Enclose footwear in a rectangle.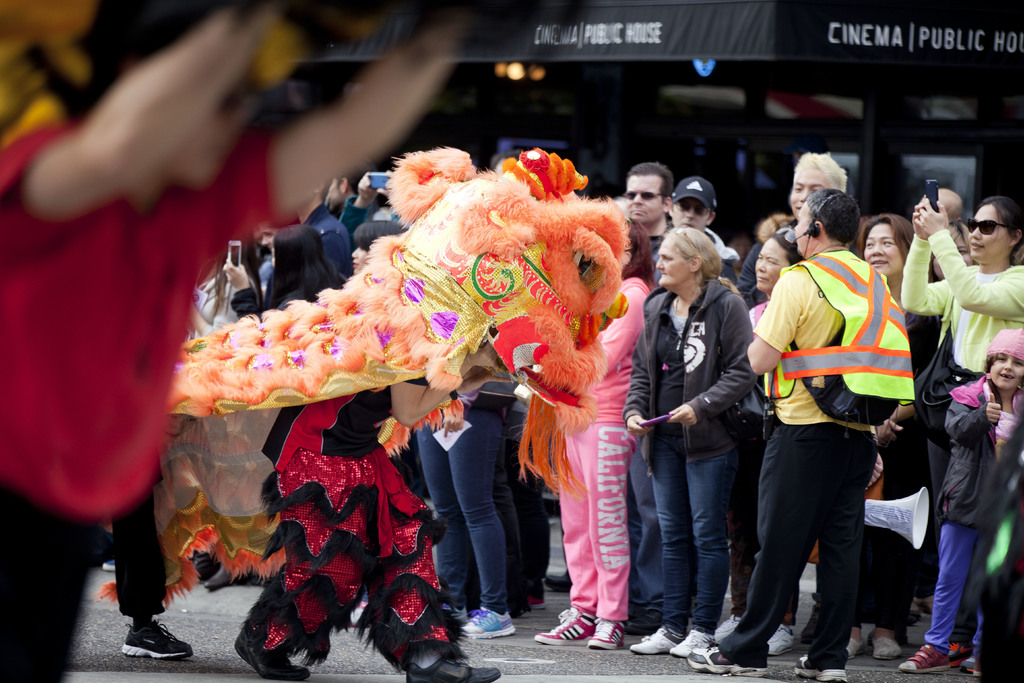
l=794, t=651, r=852, b=680.
